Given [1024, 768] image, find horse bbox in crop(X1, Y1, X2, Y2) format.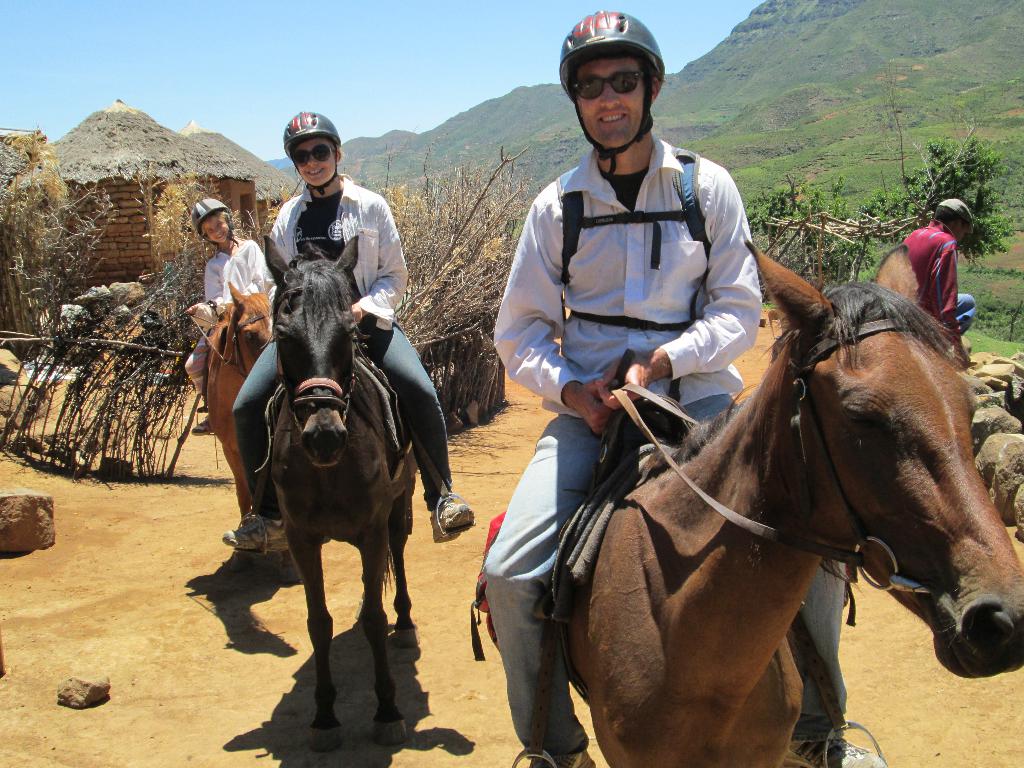
crop(203, 278, 297, 577).
